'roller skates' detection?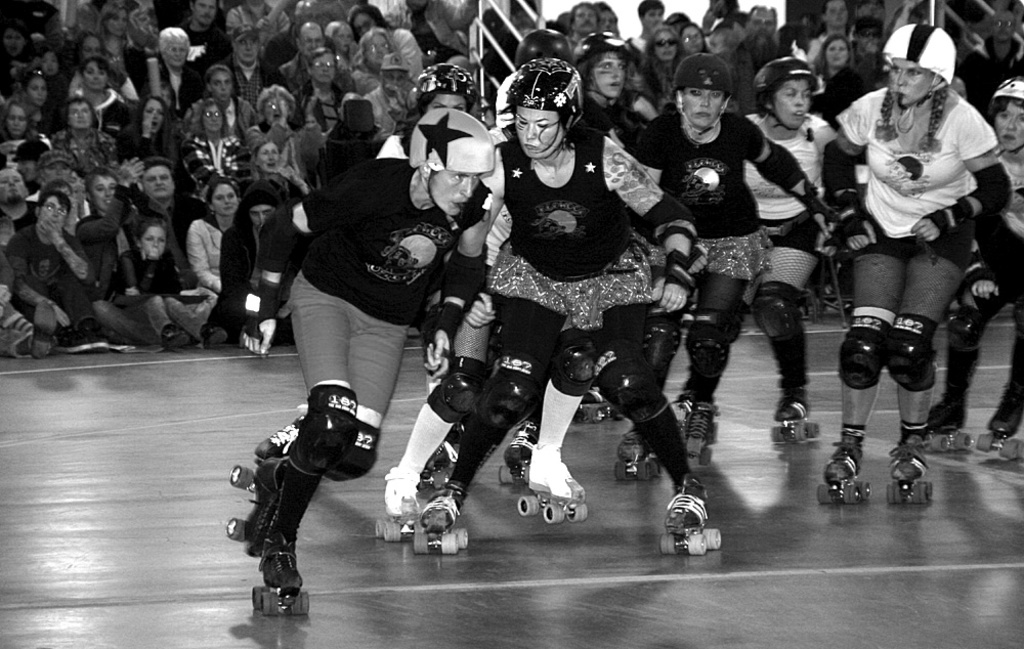
<box>248,535,312,621</box>
